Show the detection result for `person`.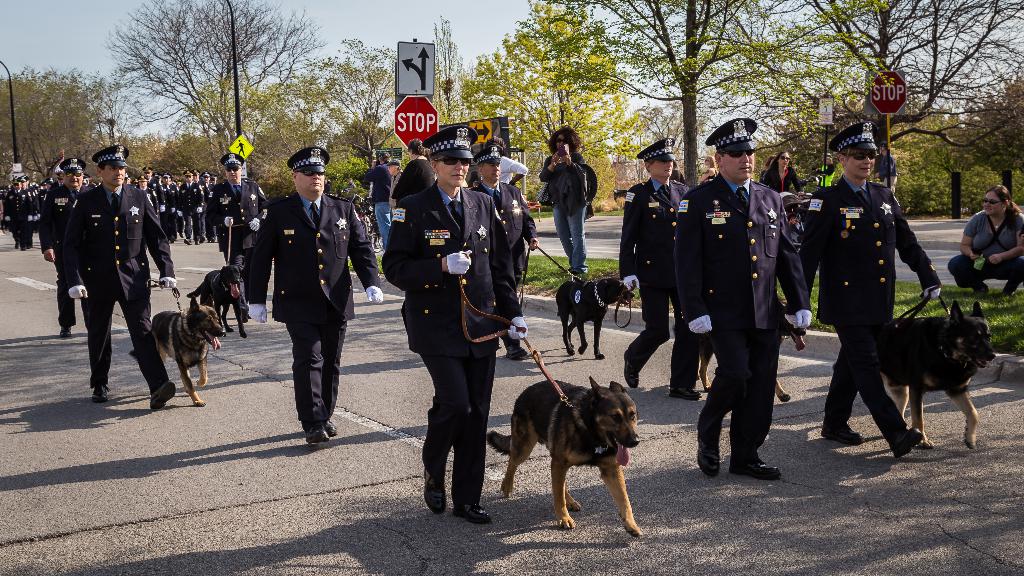
[x1=534, y1=137, x2=597, y2=270].
